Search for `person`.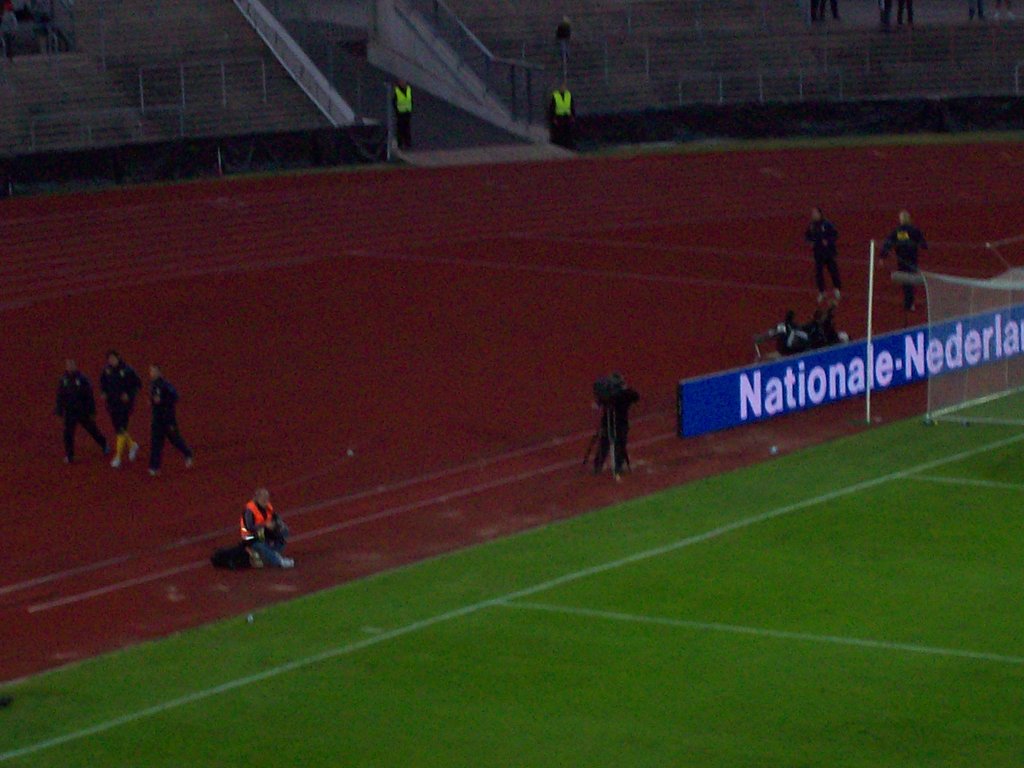
Found at <bbox>592, 373, 639, 476</bbox>.
